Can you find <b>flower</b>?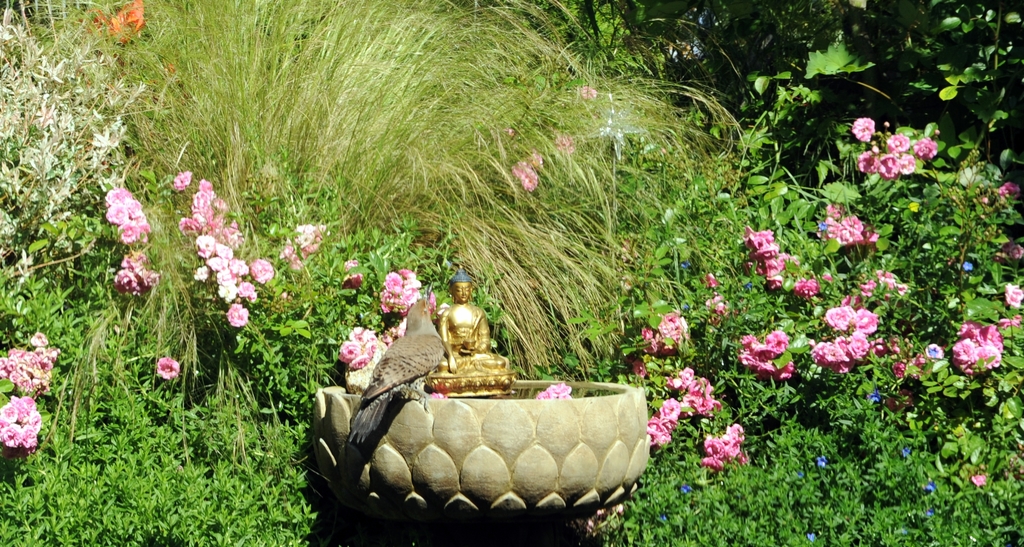
Yes, bounding box: <region>879, 338, 945, 403</region>.
